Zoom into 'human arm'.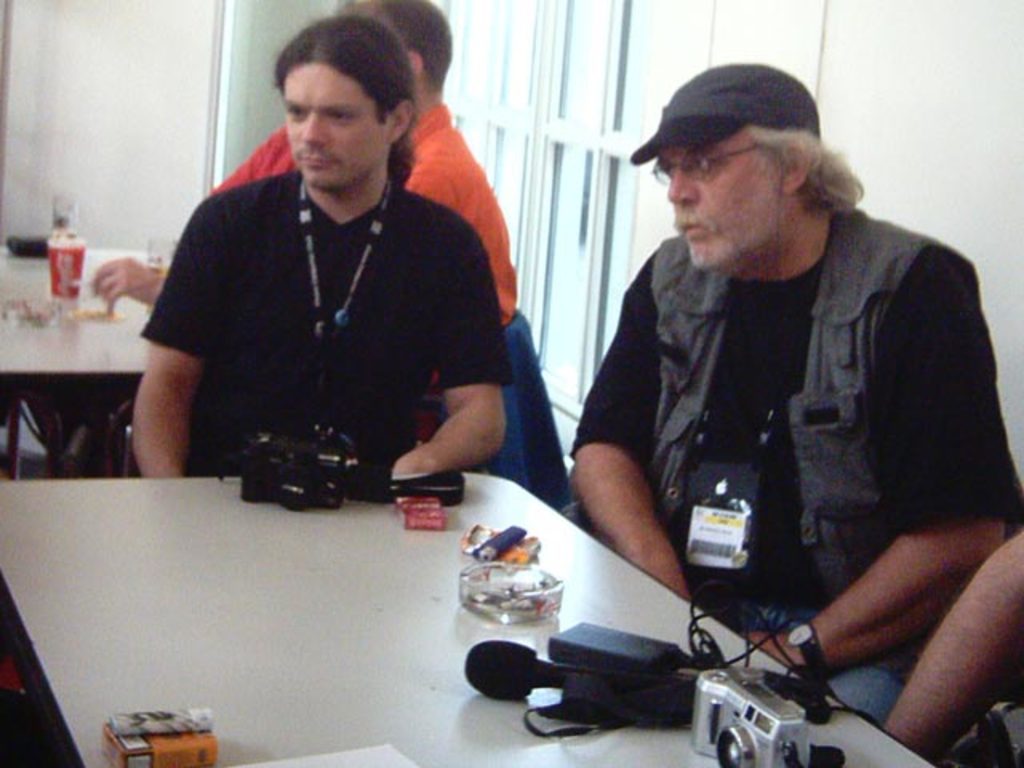
Zoom target: (880,530,1022,760).
